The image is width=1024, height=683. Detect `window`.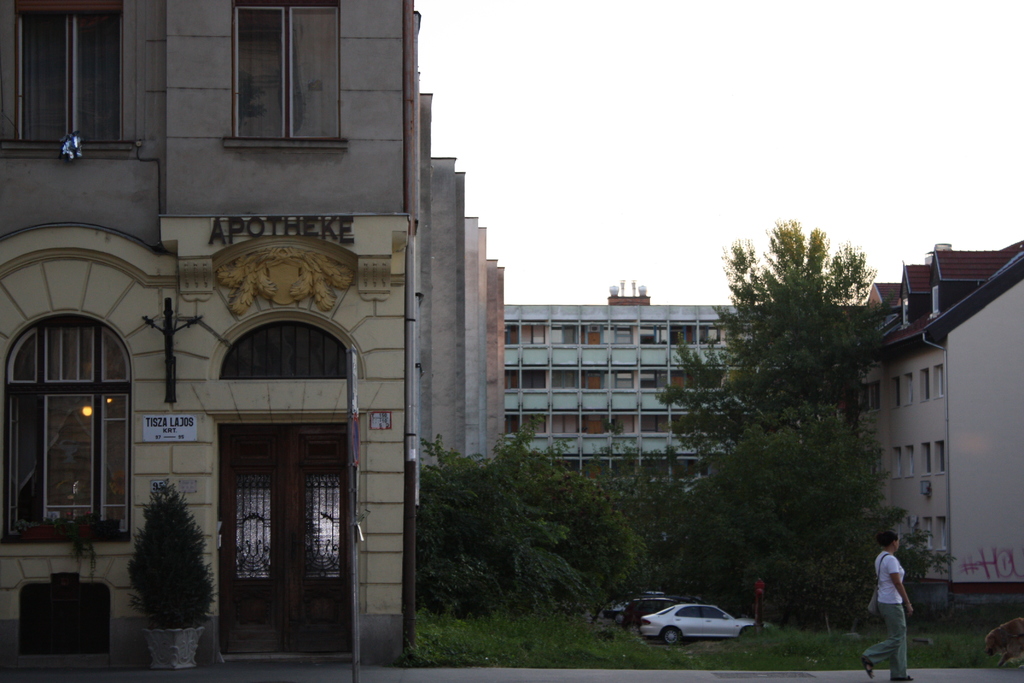
Detection: 8/303/129/556.
